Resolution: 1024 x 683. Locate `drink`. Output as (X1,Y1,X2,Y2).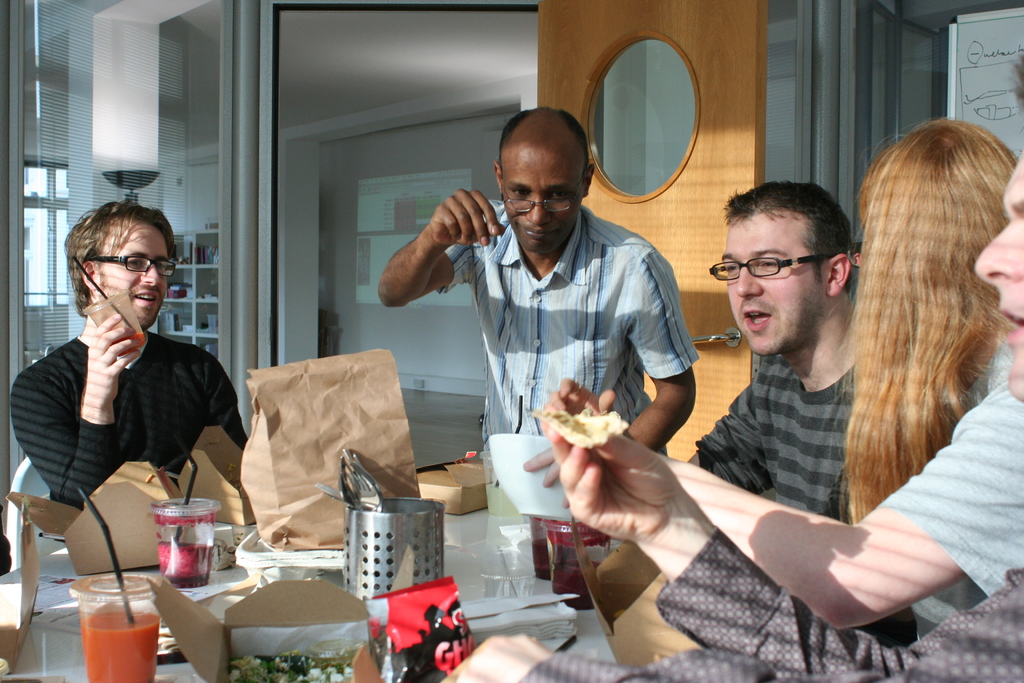
(550,560,609,608).
